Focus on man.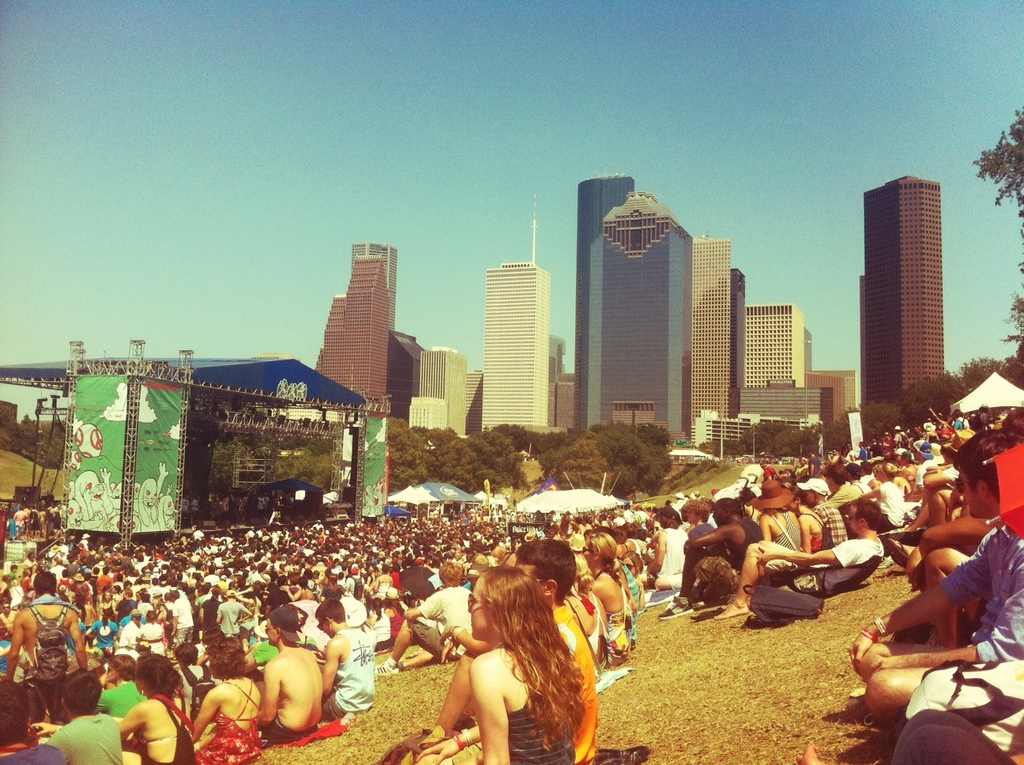
Focused at 845:428:1023:755.
